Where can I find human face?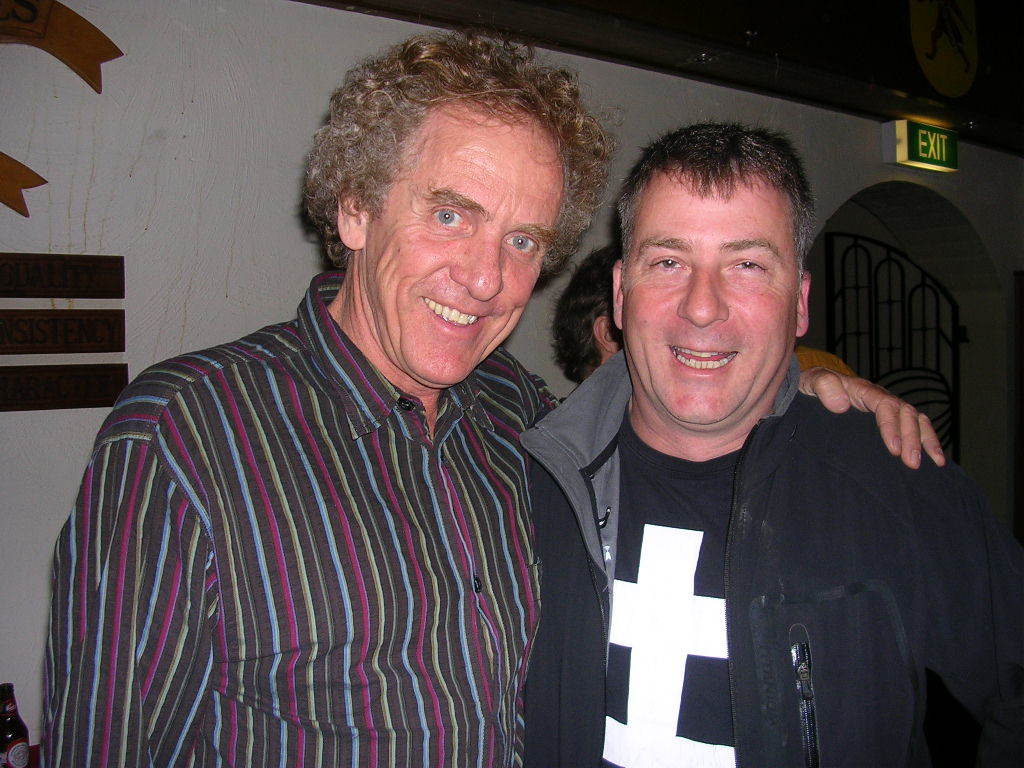
You can find it at (623, 173, 797, 426).
